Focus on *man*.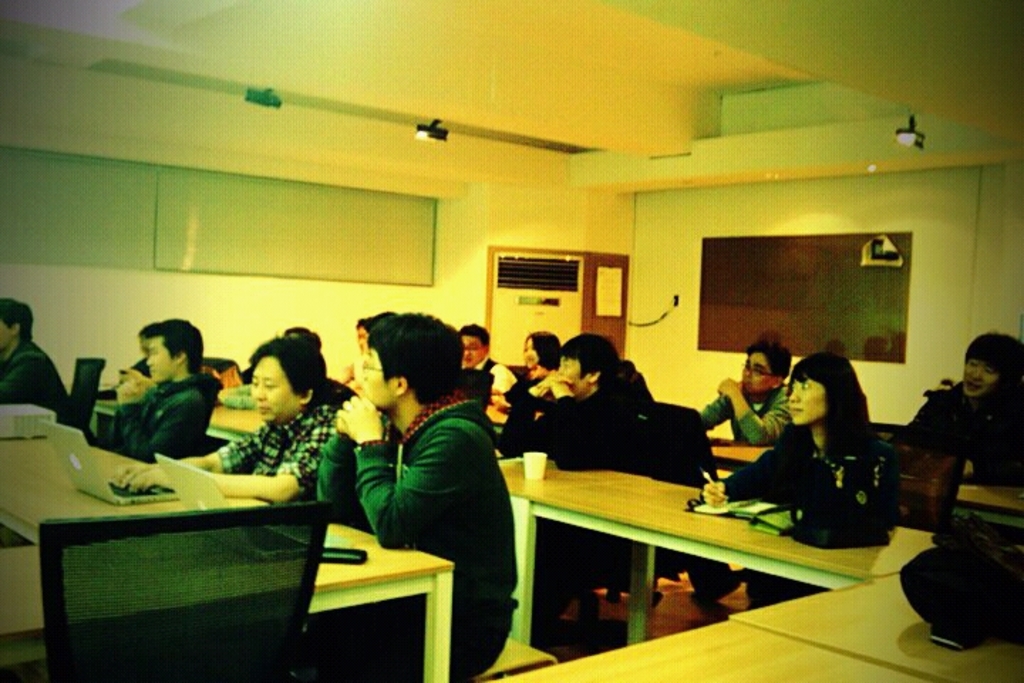
Focused at pyautogui.locateOnScreen(87, 323, 226, 478).
